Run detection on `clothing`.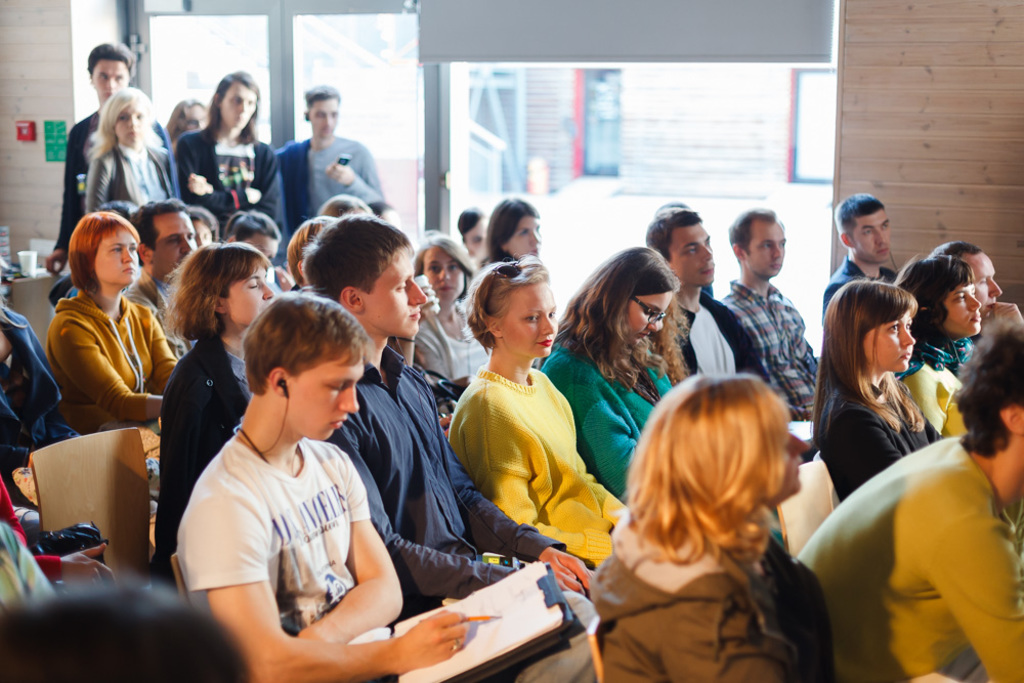
Result: pyautogui.locateOnScreen(331, 344, 549, 614).
